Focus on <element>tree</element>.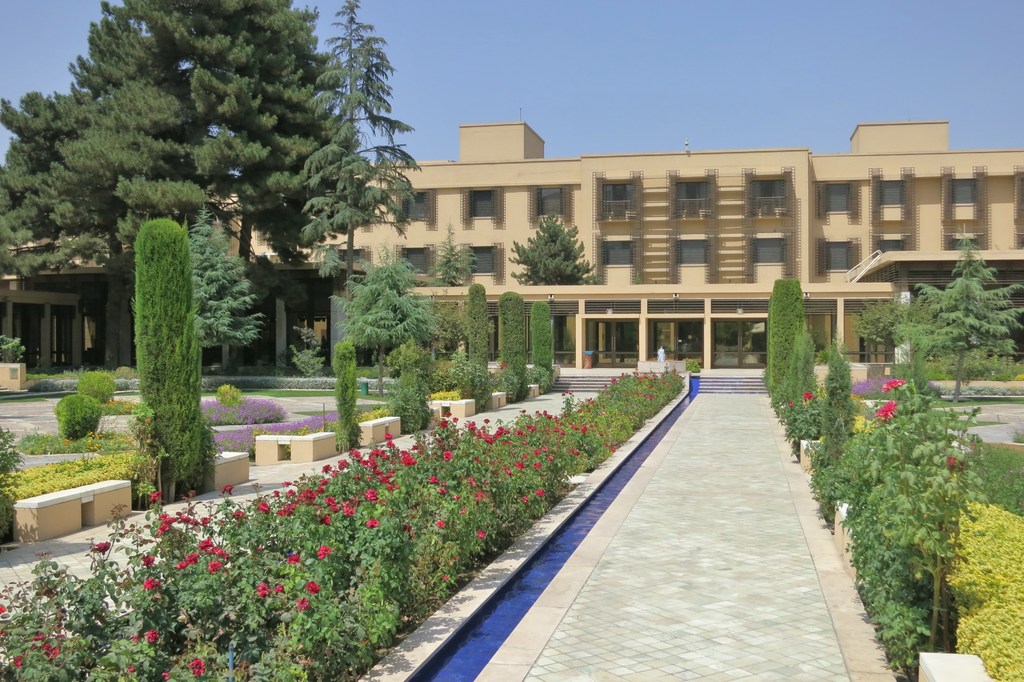
Focused at <bbox>130, 203, 268, 348</bbox>.
